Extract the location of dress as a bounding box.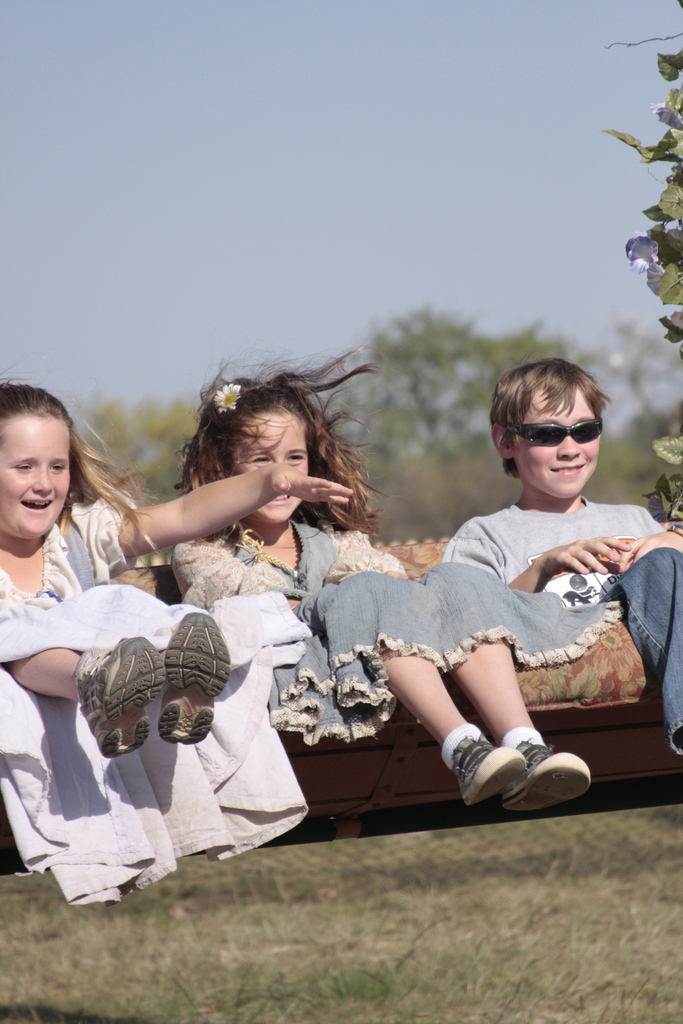
bbox=(174, 519, 628, 744).
